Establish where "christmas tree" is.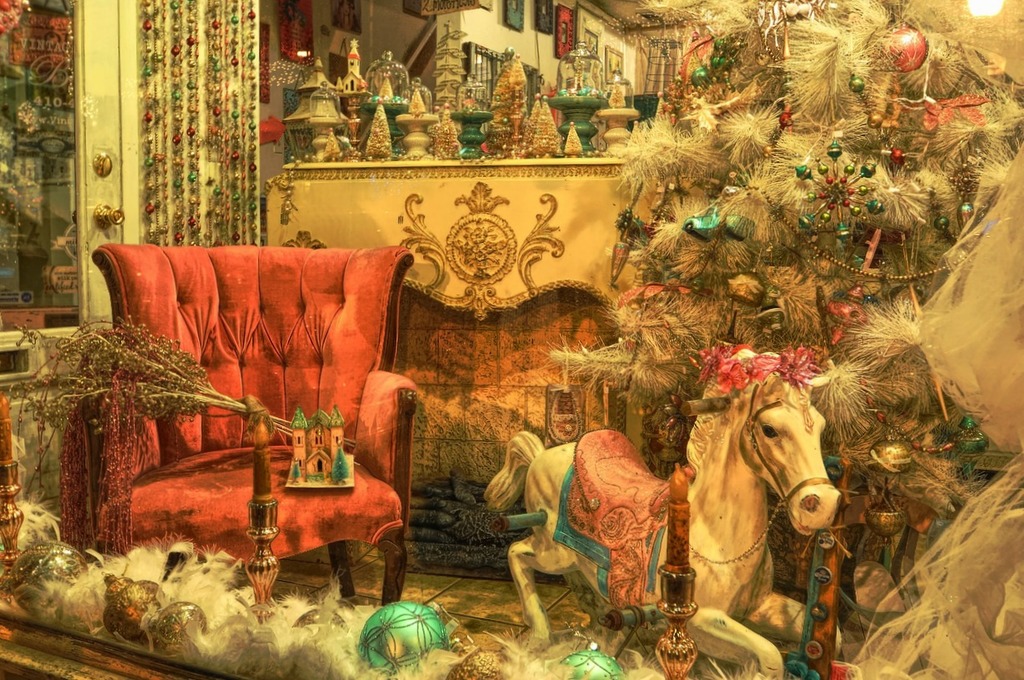
Established at l=609, t=82, r=633, b=111.
